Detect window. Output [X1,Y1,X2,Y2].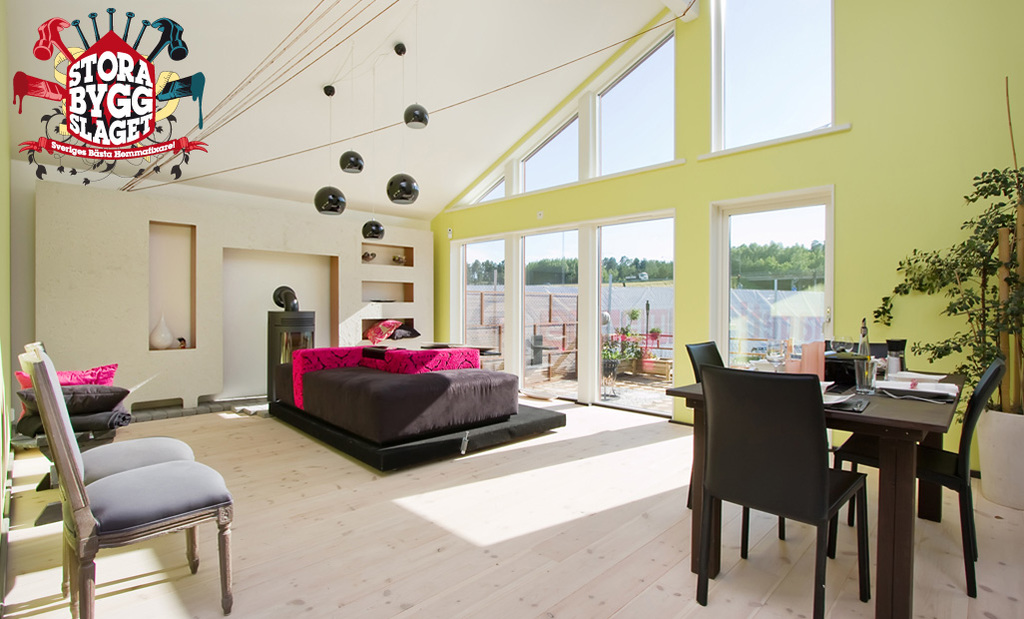
[588,18,681,182].
